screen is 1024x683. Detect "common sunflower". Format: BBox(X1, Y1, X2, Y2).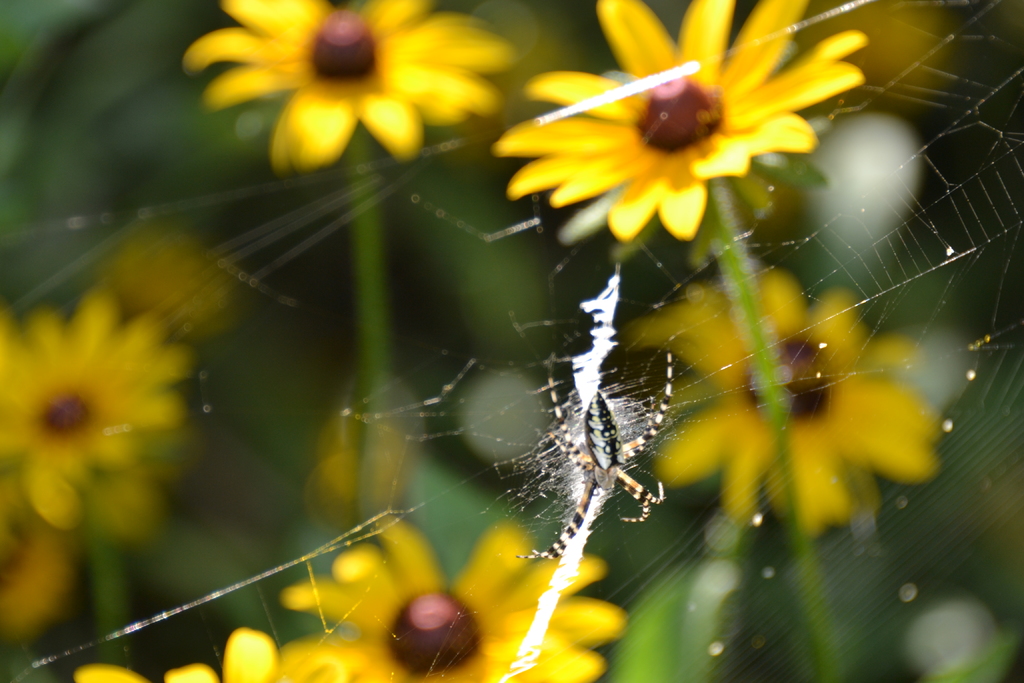
BBox(621, 267, 941, 518).
